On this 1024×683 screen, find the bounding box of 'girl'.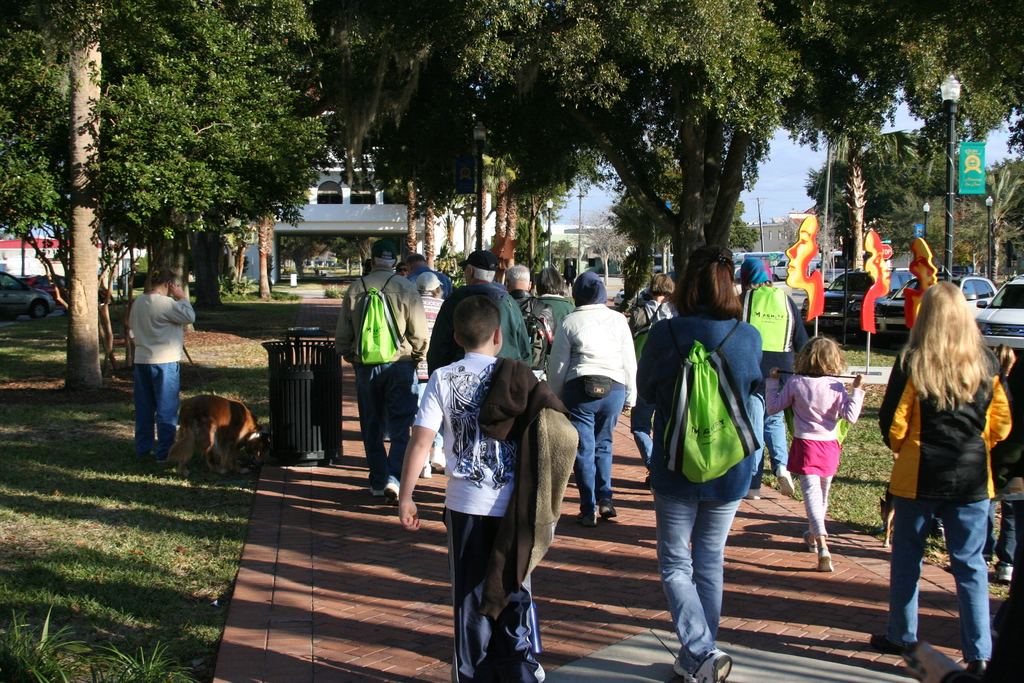
Bounding box: [left=764, top=339, right=868, bottom=568].
